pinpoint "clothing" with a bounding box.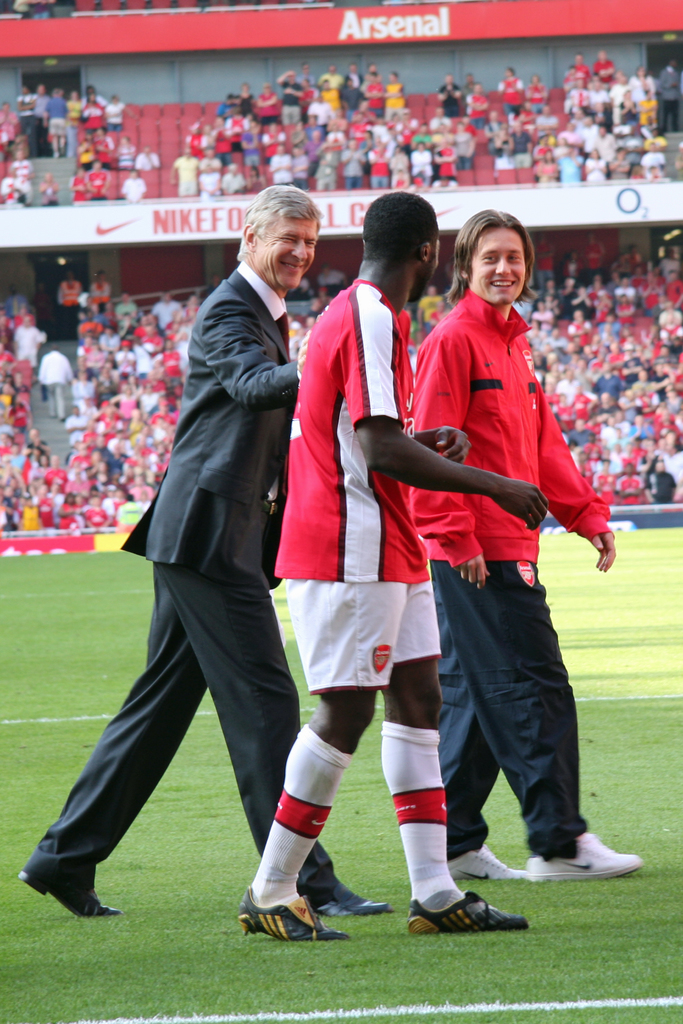
(left=268, top=277, right=475, bottom=910).
